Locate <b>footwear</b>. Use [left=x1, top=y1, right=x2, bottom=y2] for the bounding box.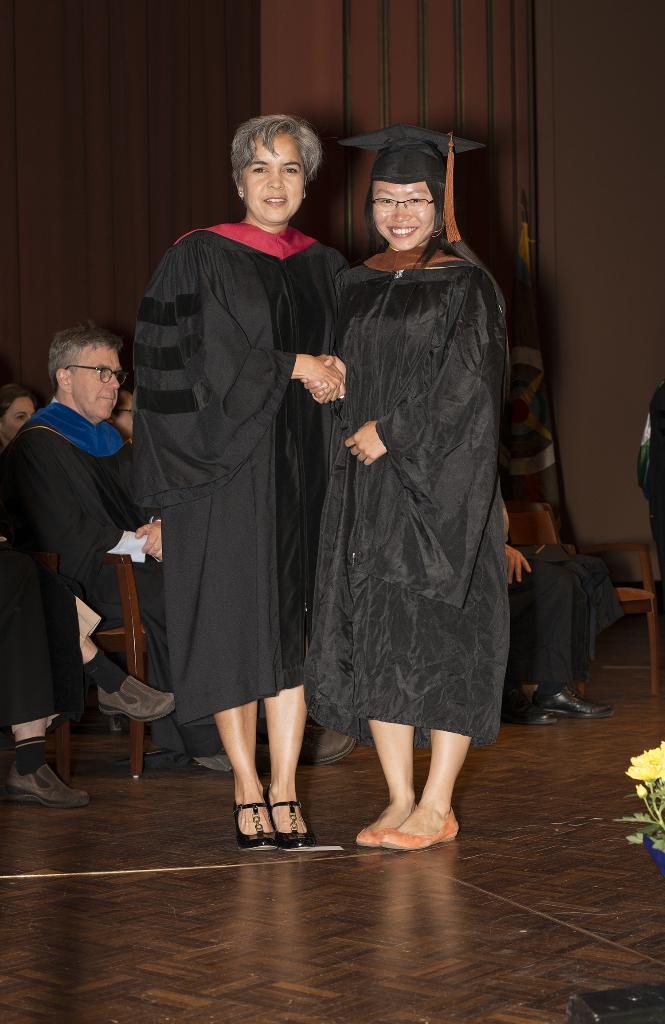
[left=99, top=679, right=179, bottom=721].
